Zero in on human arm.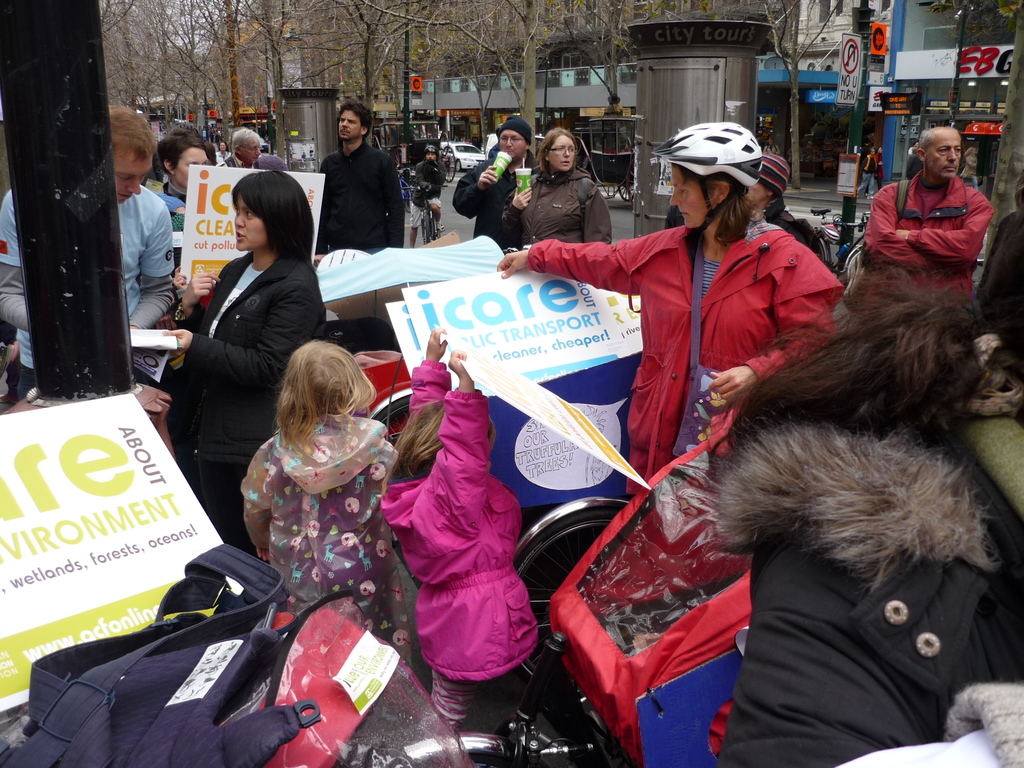
Zeroed in: x1=889, y1=198, x2=992, y2=264.
